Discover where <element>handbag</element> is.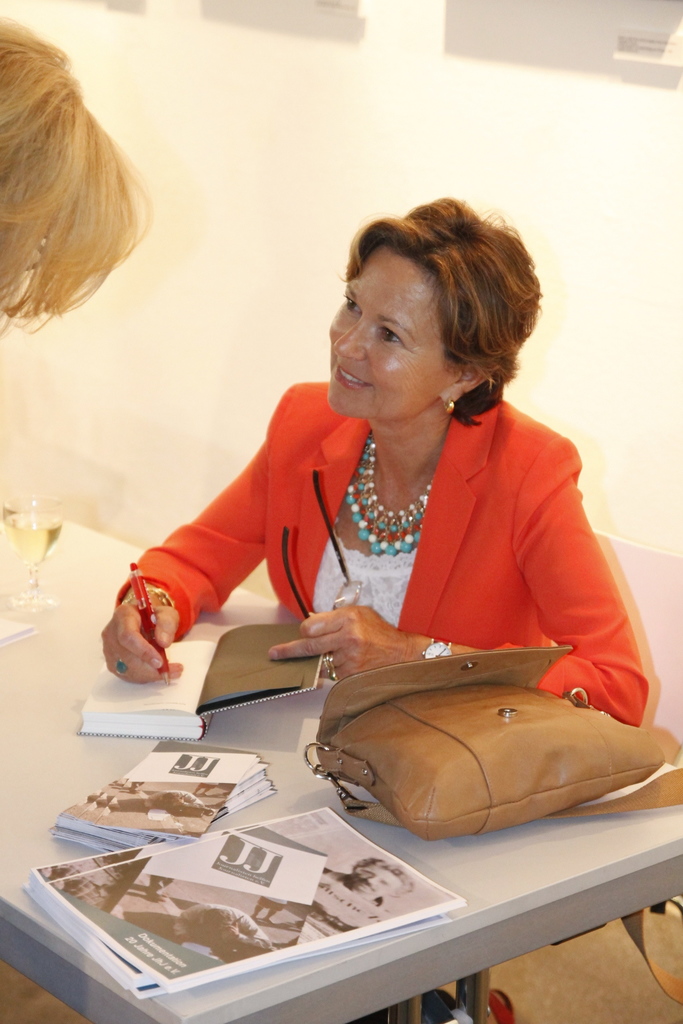
Discovered at left=303, top=646, right=682, bottom=843.
